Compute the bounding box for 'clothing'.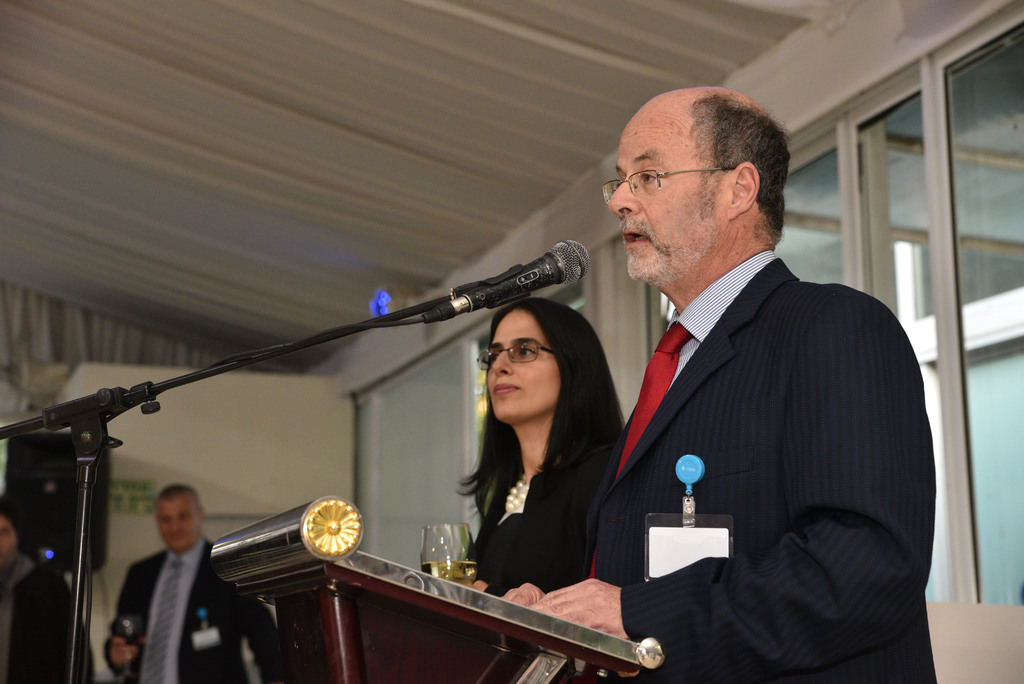
detection(0, 550, 97, 683).
